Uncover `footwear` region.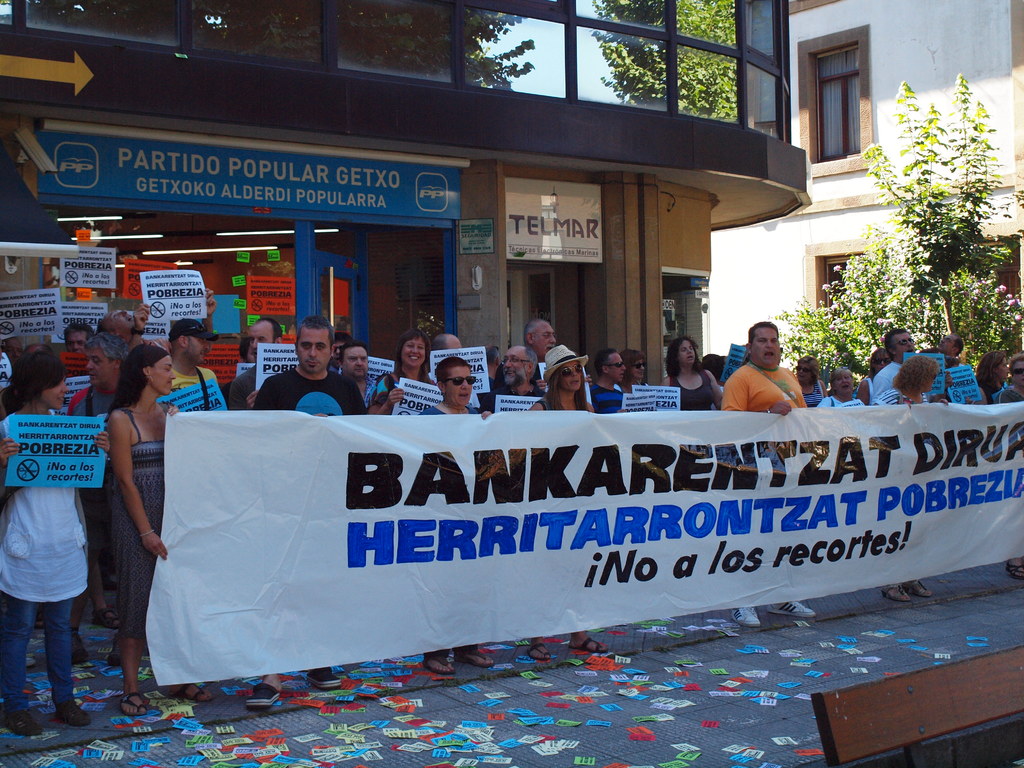
Uncovered: [x1=104, y1=641, x2=118, y2=667].
